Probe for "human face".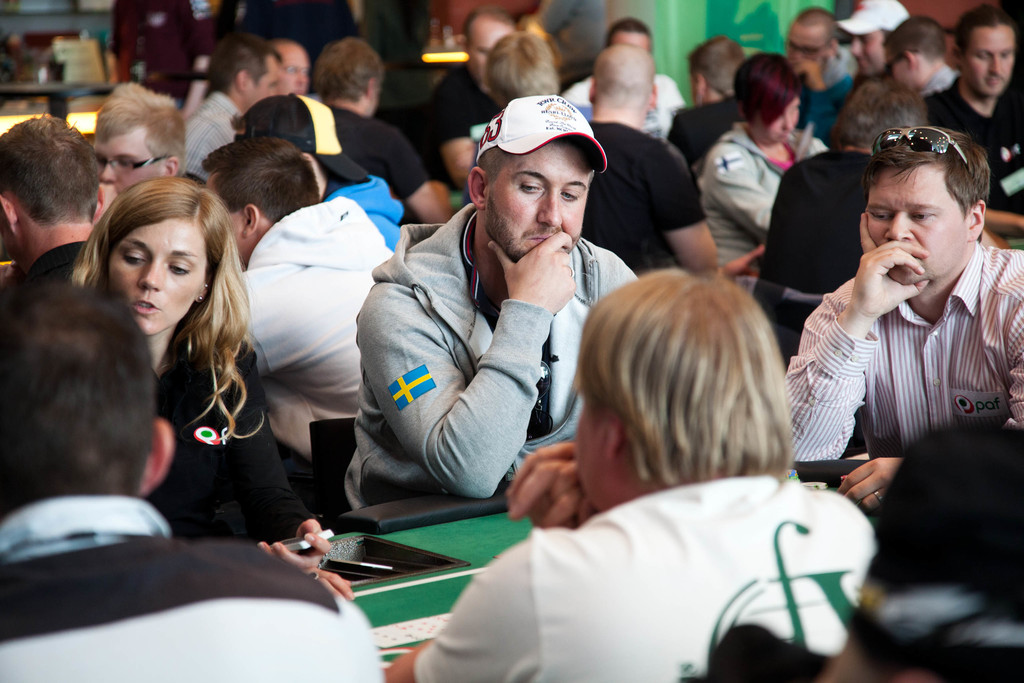
Probe result: bbox(750, 99, 800, 148).
